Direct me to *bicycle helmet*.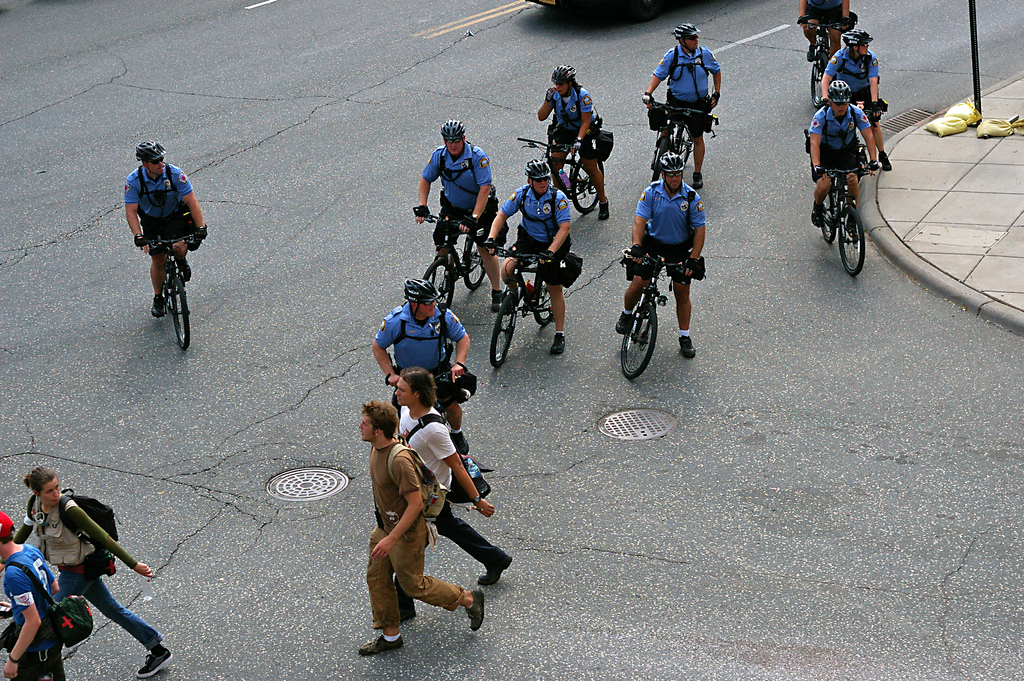
Direction: Rect(662, 149, 679, 179).
